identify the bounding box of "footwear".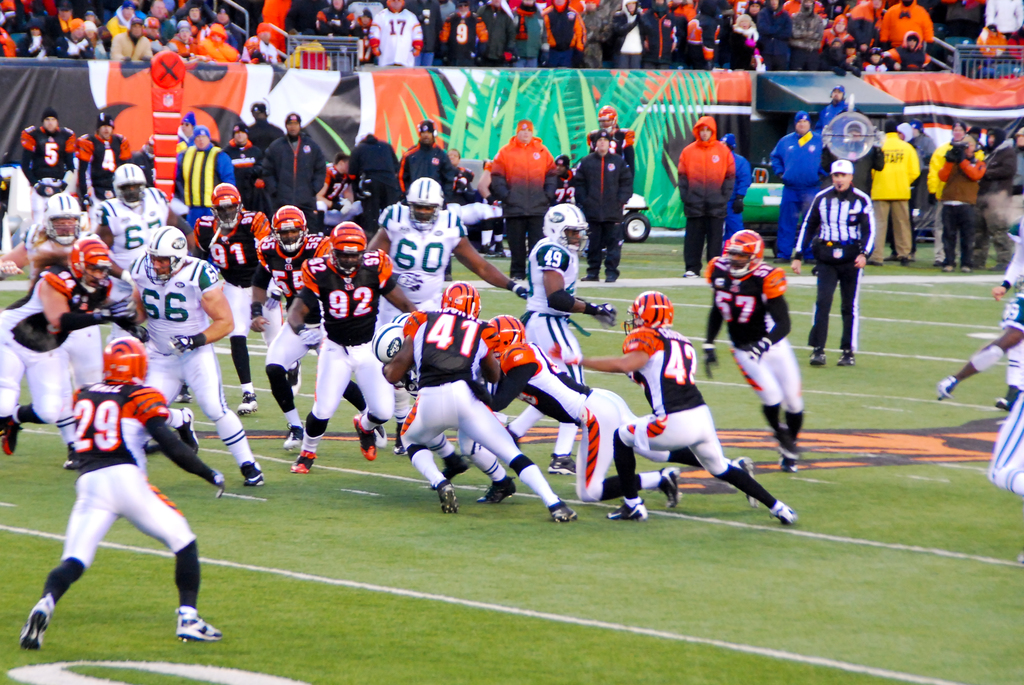
BBox(941, 264, 952, 271).
